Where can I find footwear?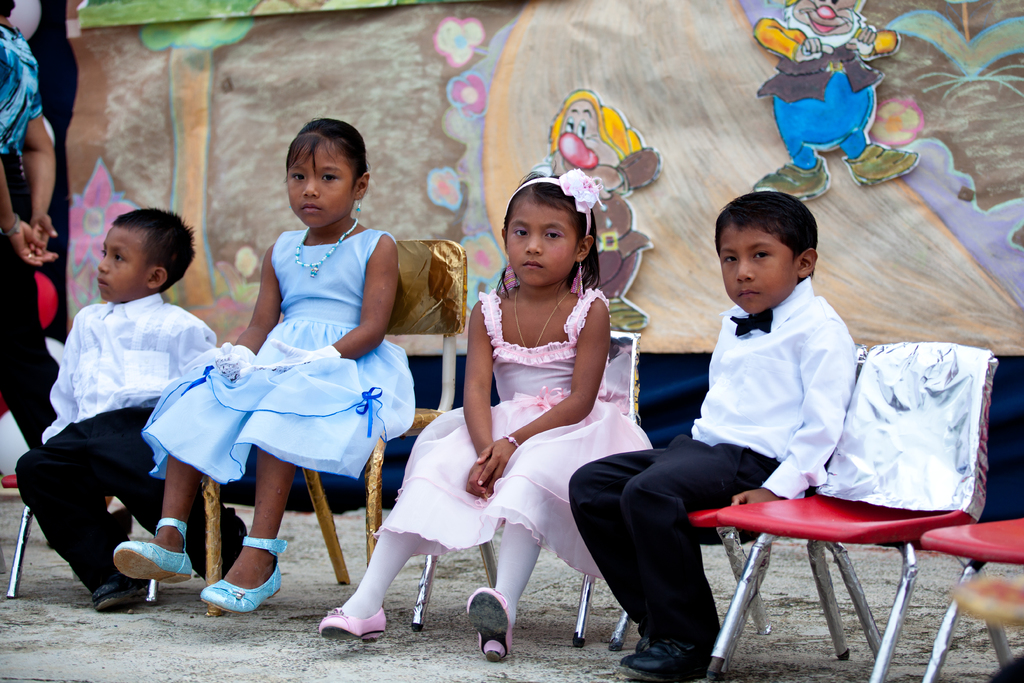
You can find it at 465,583,513,662.
